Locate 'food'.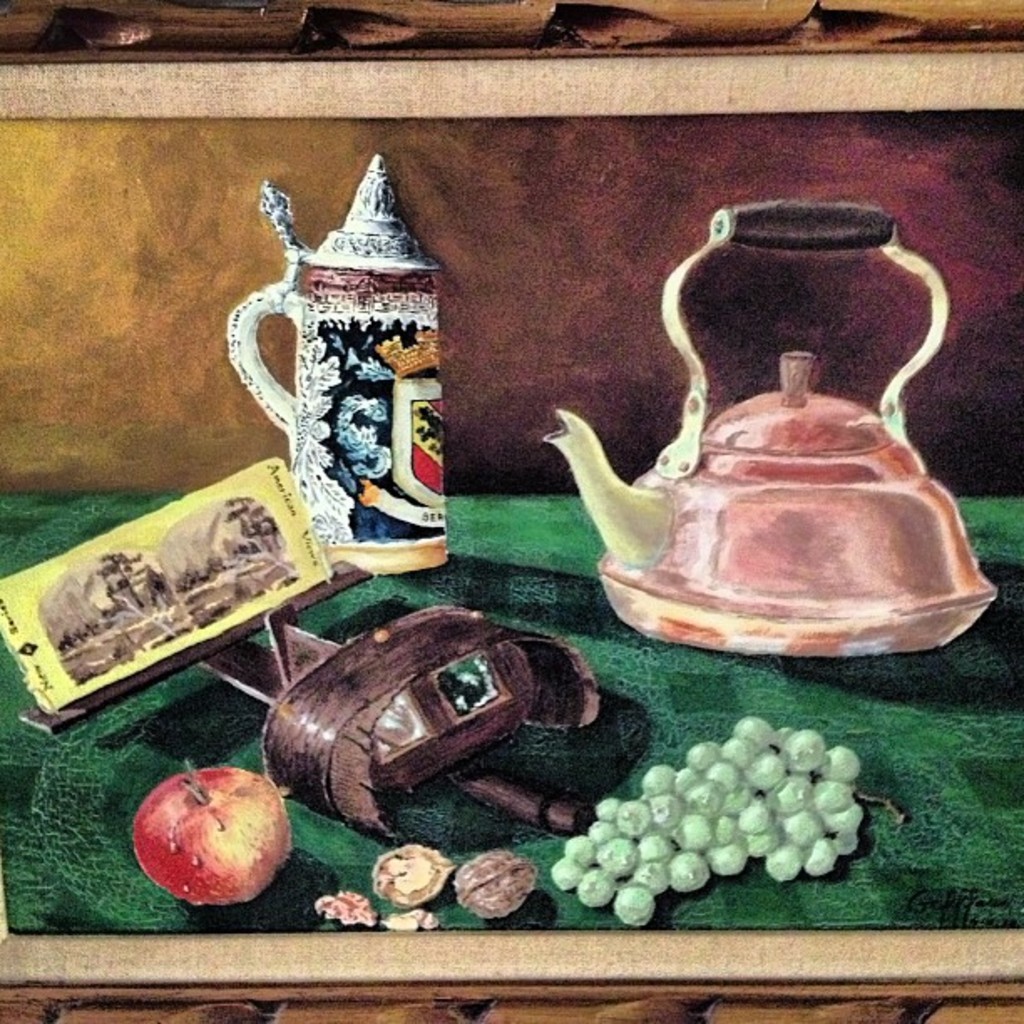
Bounding box: 316:883:371:930.
